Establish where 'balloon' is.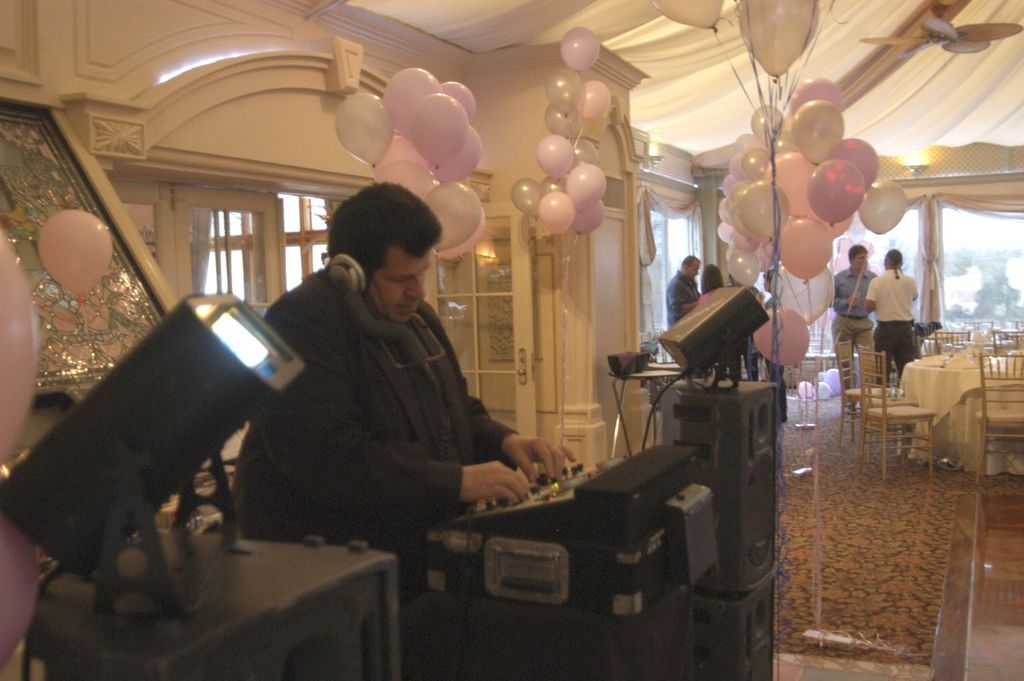
Established at (535, 131, 572, 180).
